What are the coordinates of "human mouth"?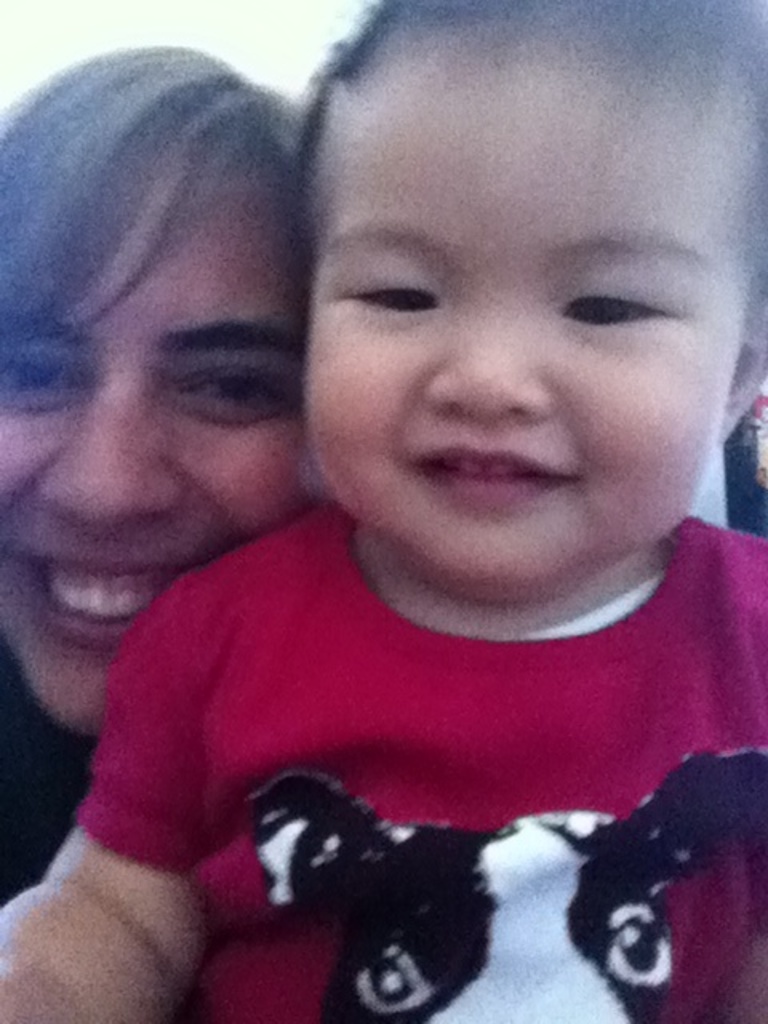
Rect(400, 429, 590, 528).
